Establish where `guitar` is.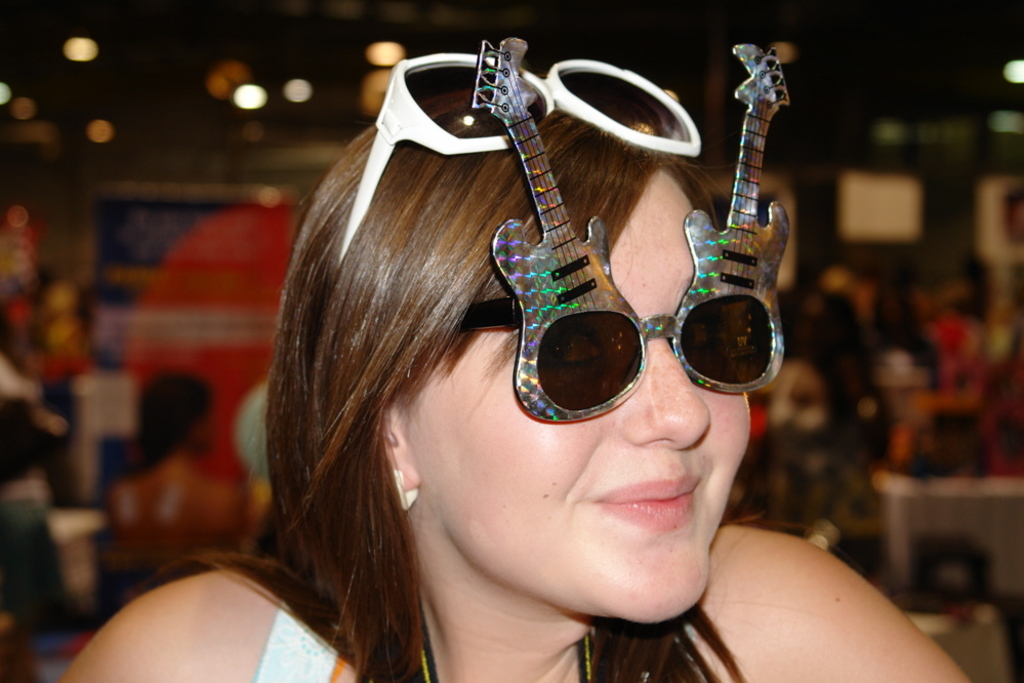
Established at BBox(666, 32, 789, 397).
